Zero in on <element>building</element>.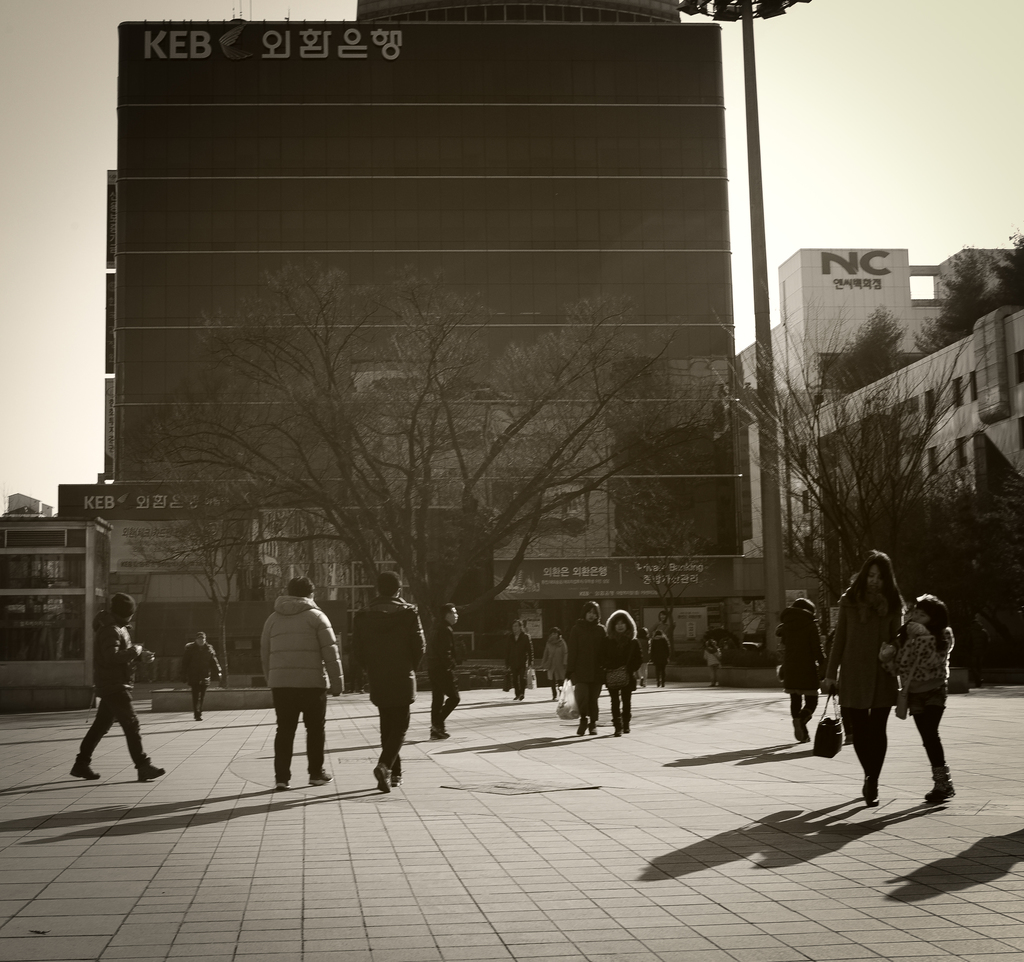
Zeroed in: bbox(0, 5, 749, 690).
